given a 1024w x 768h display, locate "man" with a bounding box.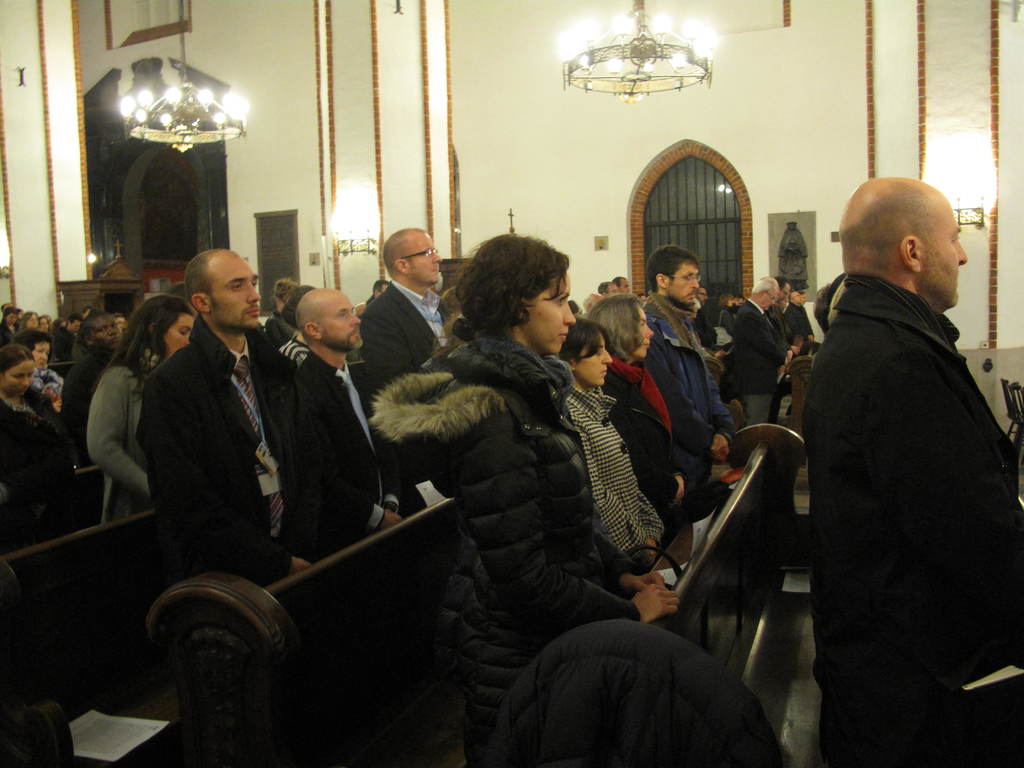
Located: {"x1": 299, "y1": 286, "x2": 408, "y2": 564}.
